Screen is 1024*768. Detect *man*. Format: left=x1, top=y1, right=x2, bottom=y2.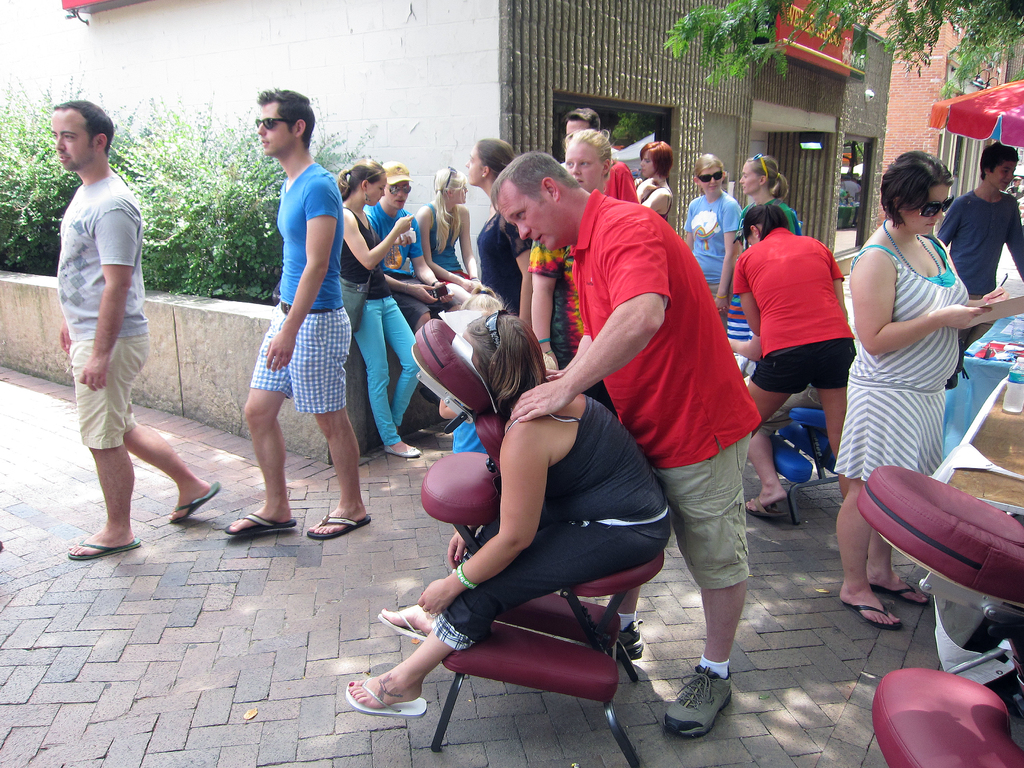
left=558, top=108, right=640, bottom=207.
